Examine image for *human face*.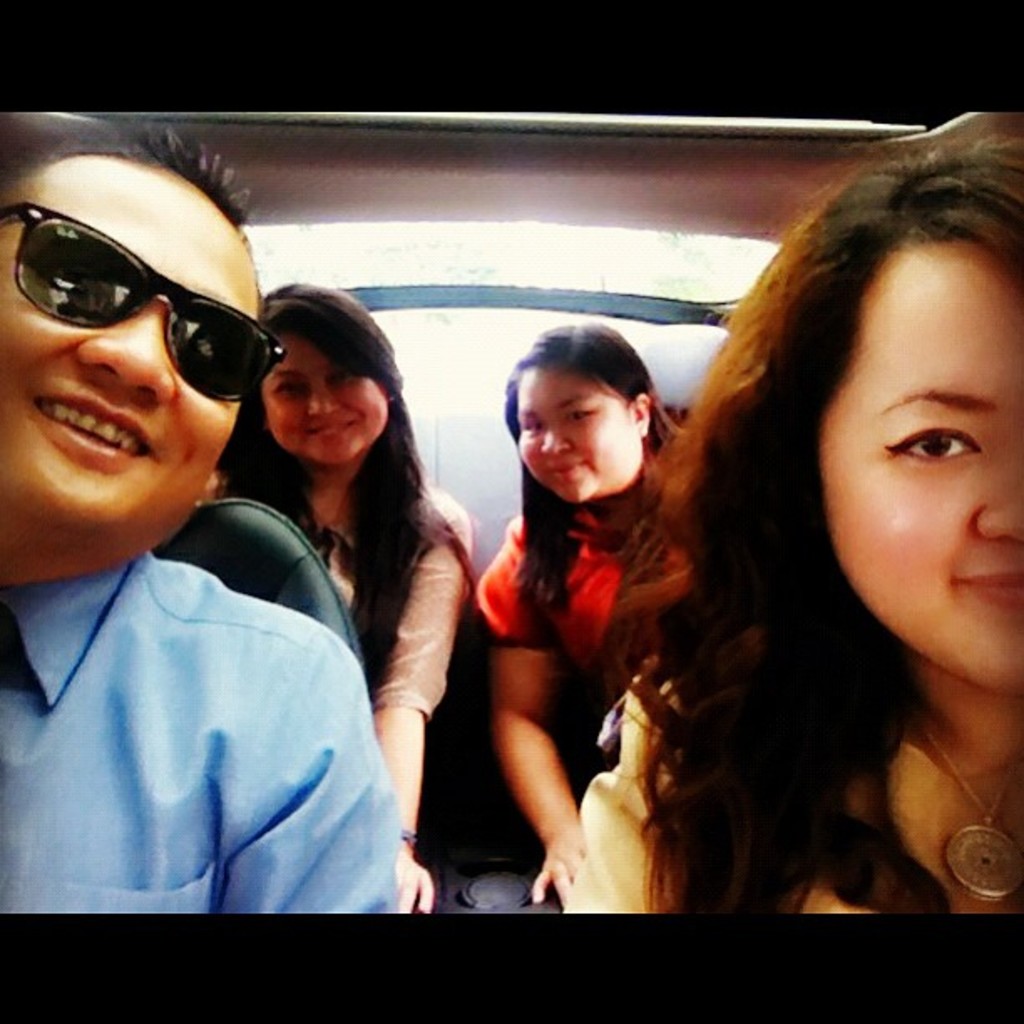
Examination result: <region>0, 149, 268, 540</region>.
